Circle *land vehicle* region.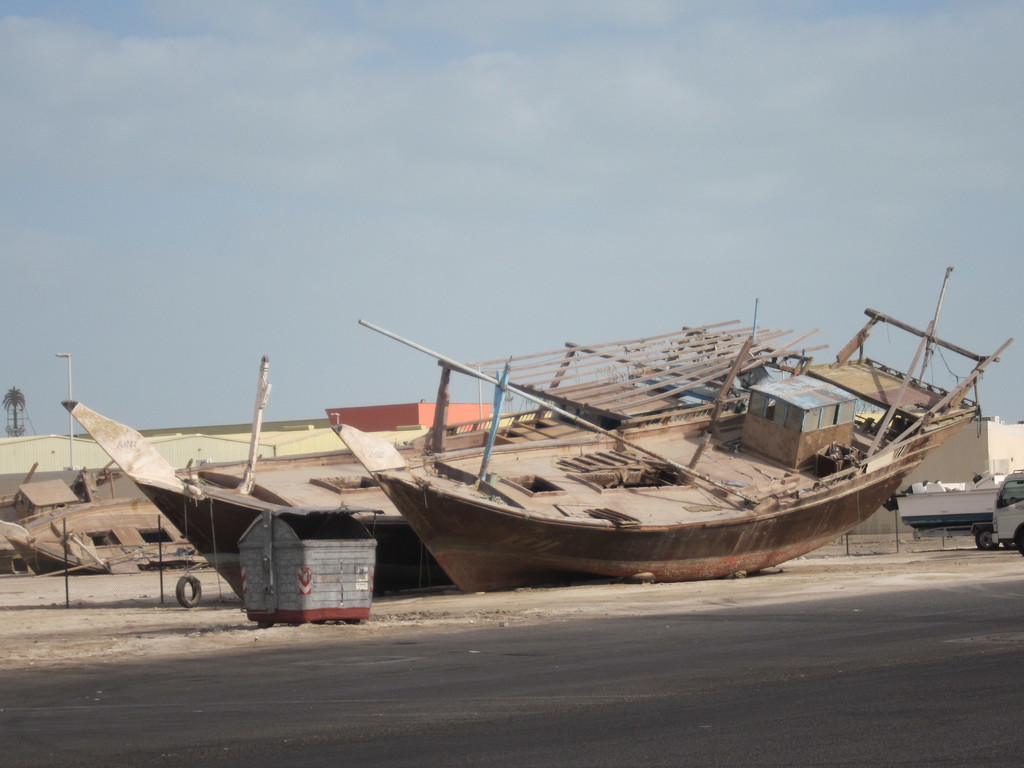
Region: rect(895, 469, 1009, 552).
